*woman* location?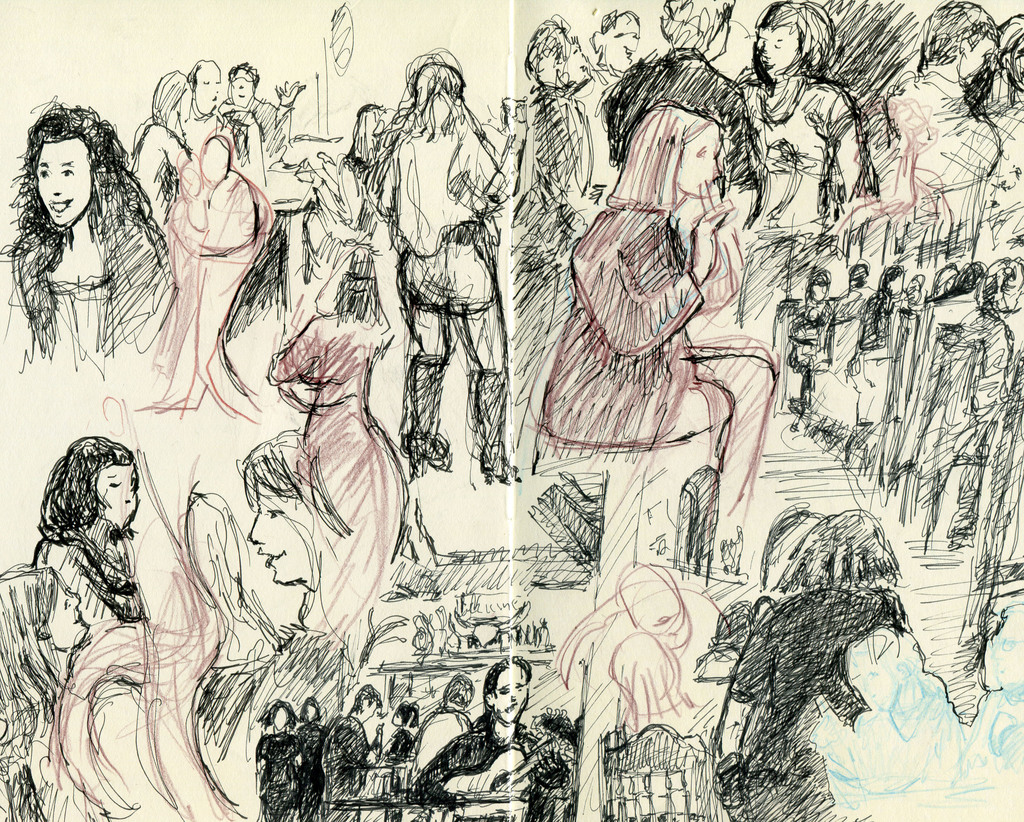
x1=238 y1=426 x2=411 y2=628
